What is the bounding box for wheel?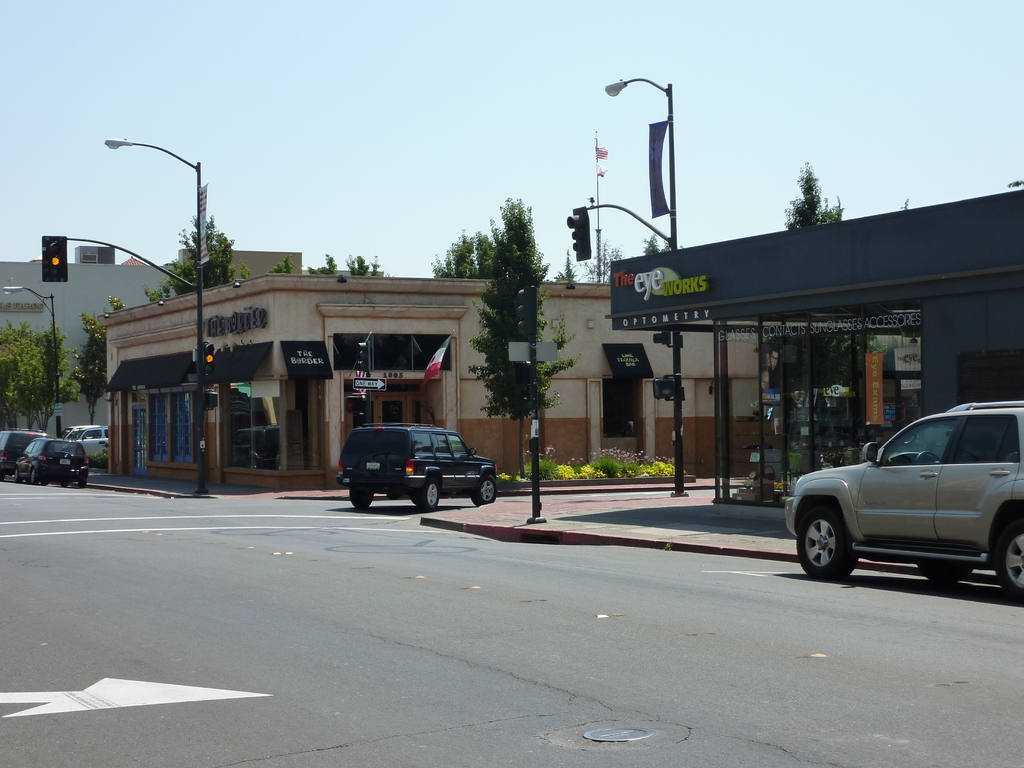
(472,476,504,508).
